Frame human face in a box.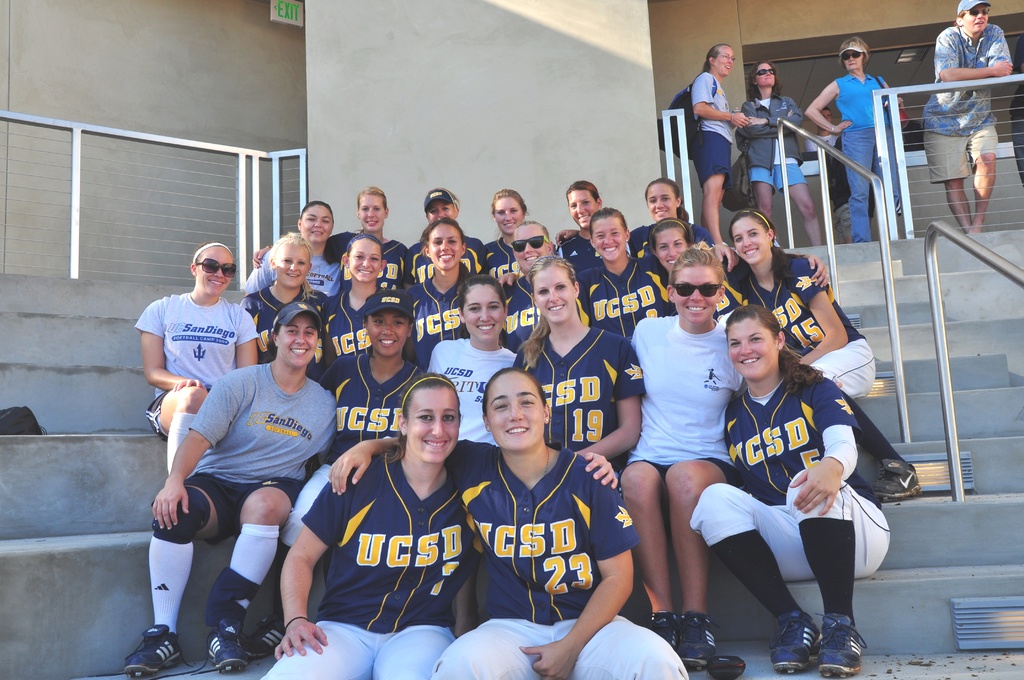
[591, 214, 629, 261].
